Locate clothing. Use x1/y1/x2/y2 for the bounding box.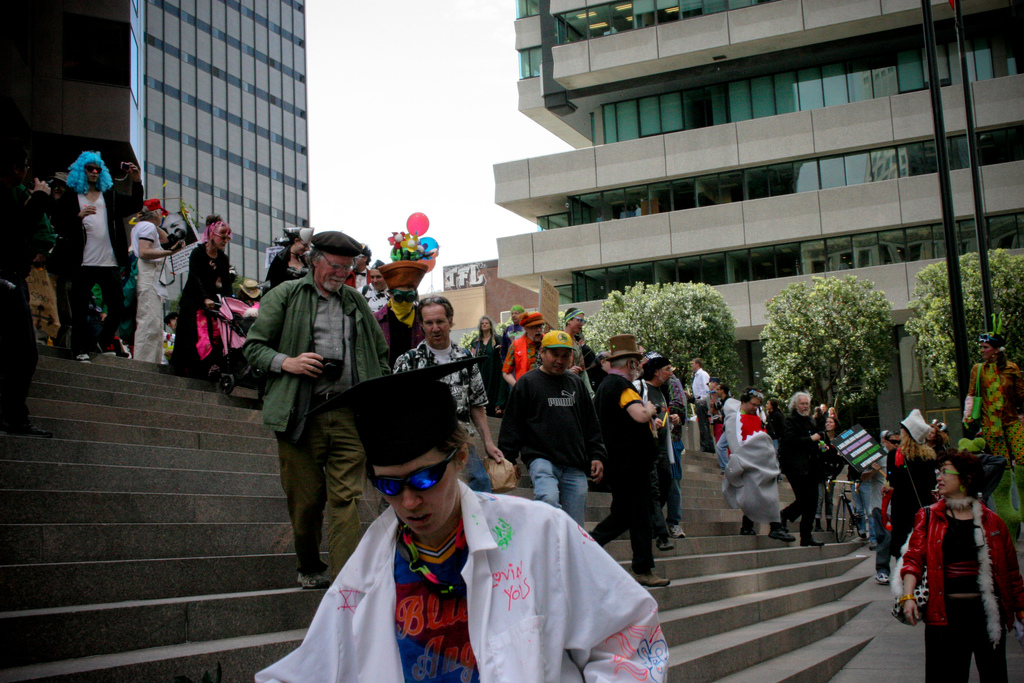
168/238/230/374.
